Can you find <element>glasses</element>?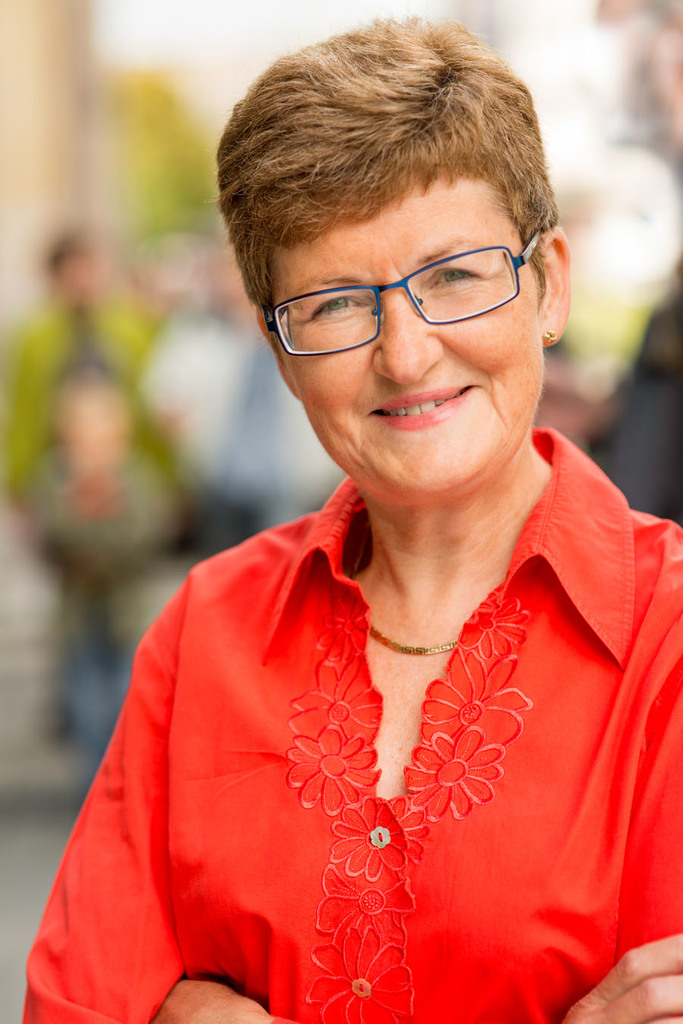
Yes, bounding box: rect(241, 250, 527, 345).
